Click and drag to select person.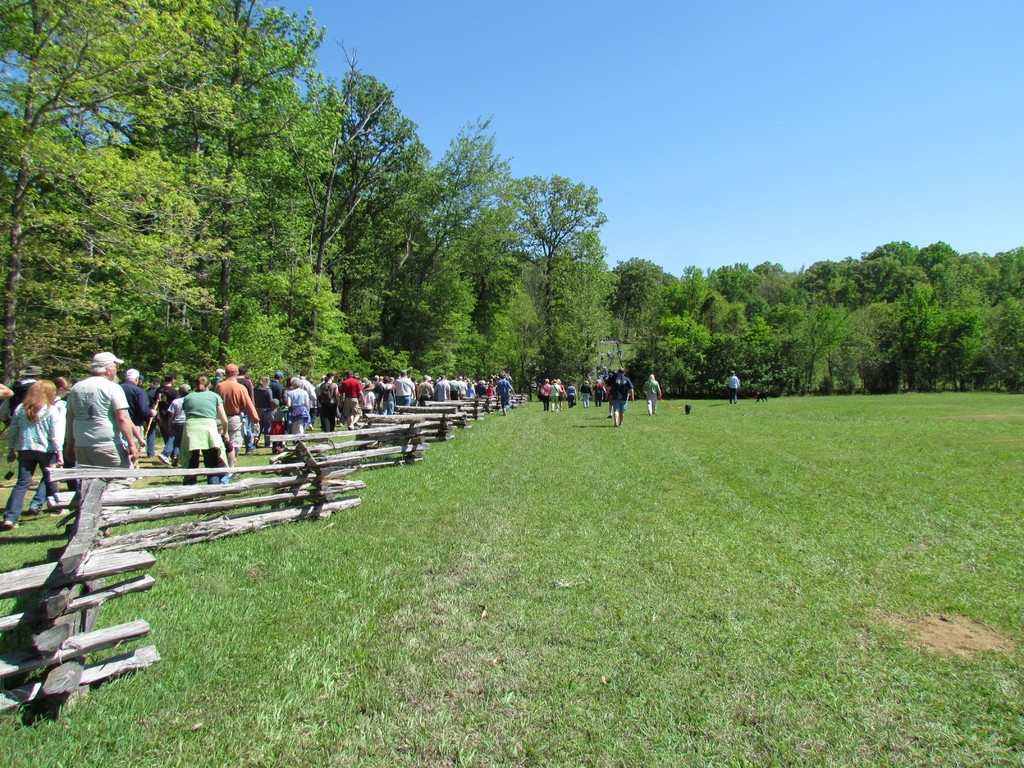
Selection: locate(179, 374, 232, 485).
